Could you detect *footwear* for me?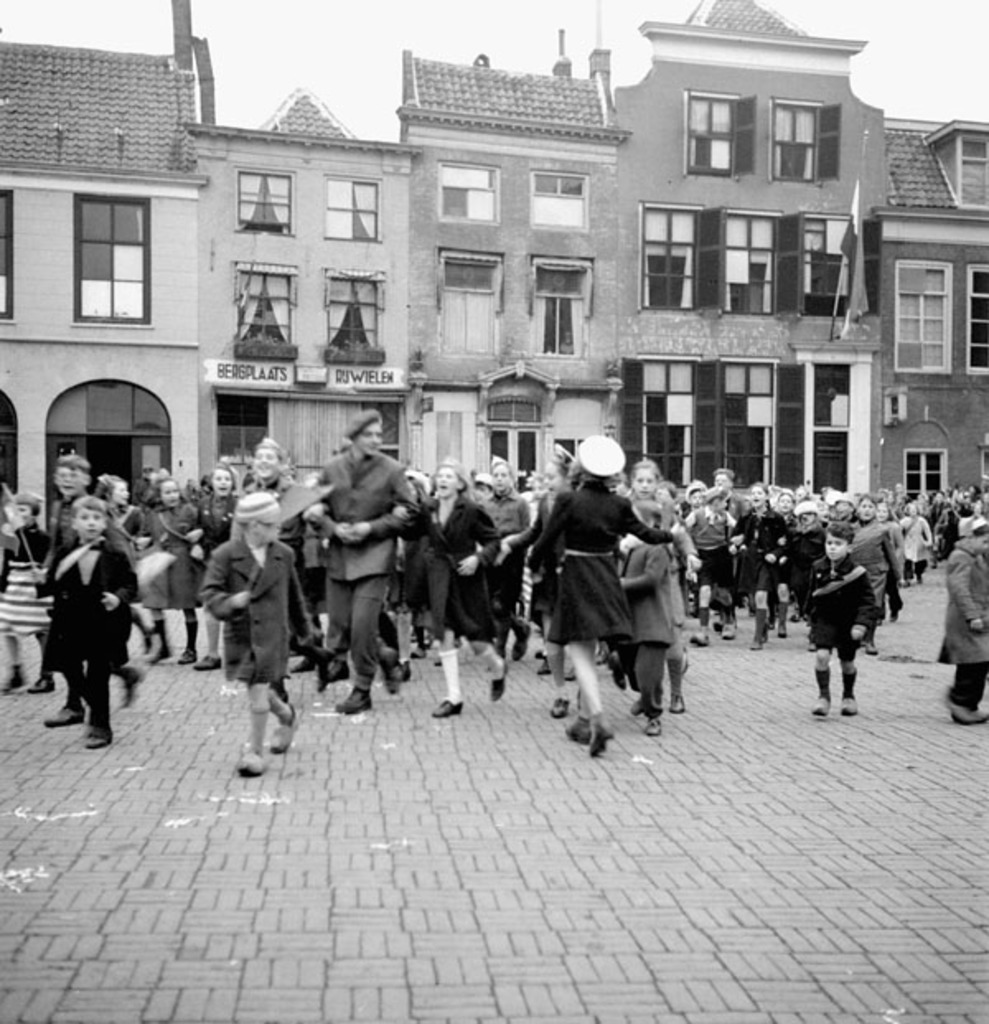
Detection result: (719, 622, 738, 636).
